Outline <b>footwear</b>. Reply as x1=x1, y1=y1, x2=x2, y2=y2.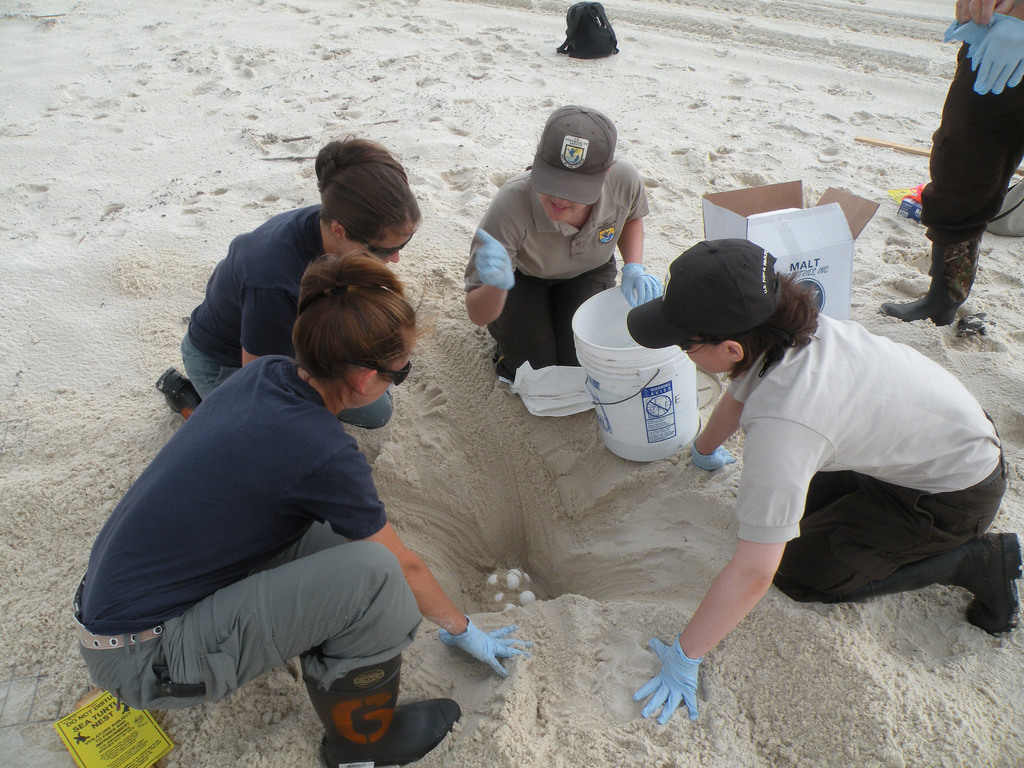
x1=970, y1=529, x2=1023, y2=626.
